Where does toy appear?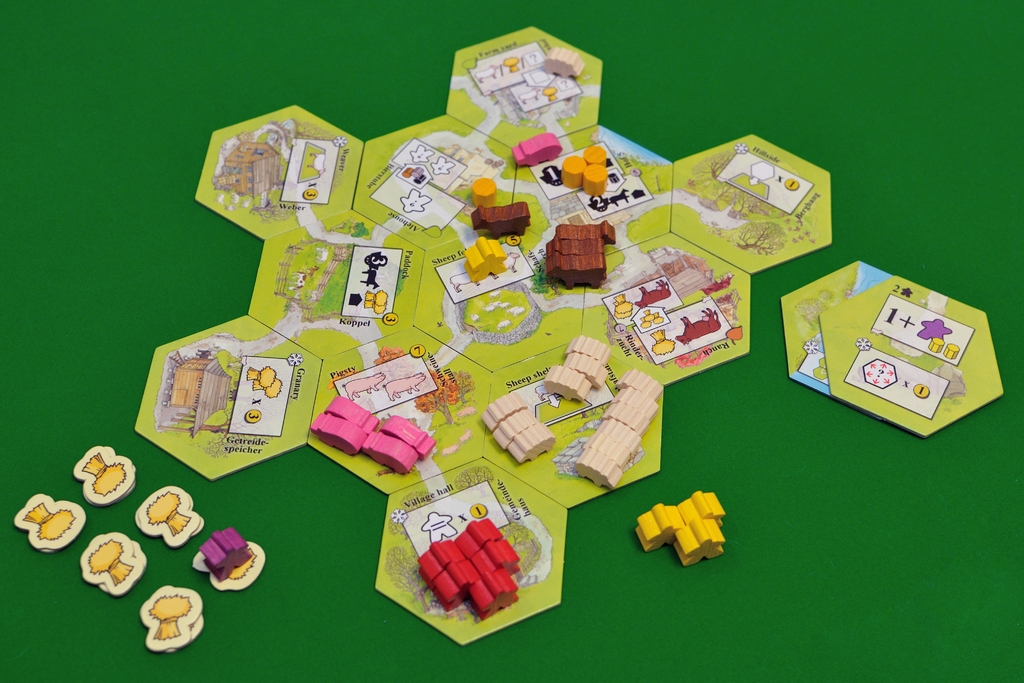
Appears at crop(541, 366, 586, 410).
